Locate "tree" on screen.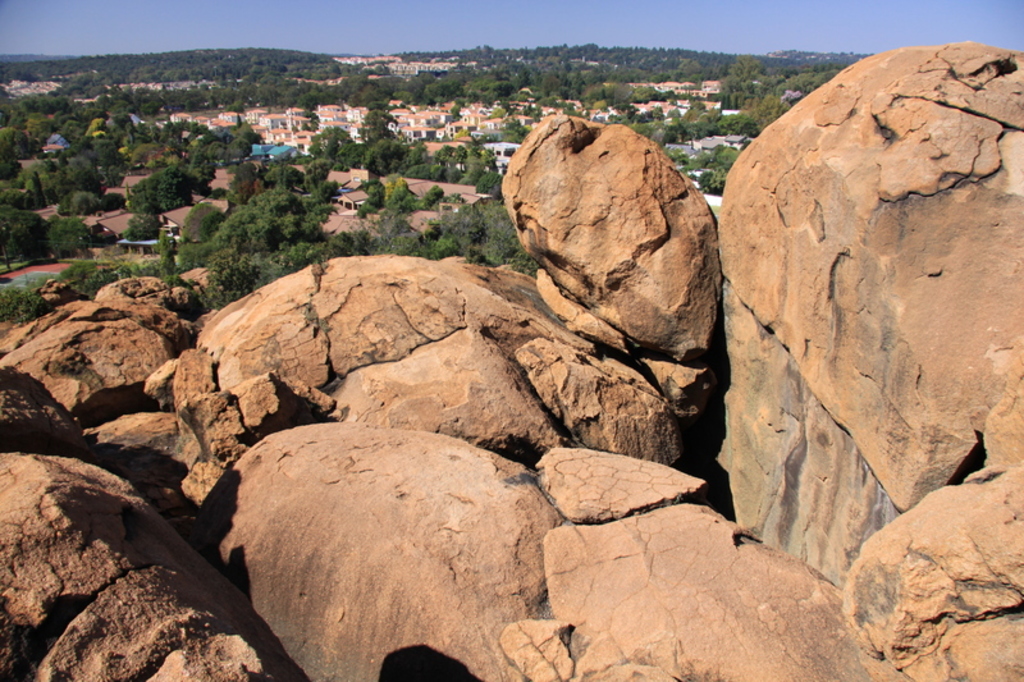
On screen at [left=0, top=201, right=47, bottom=255].
